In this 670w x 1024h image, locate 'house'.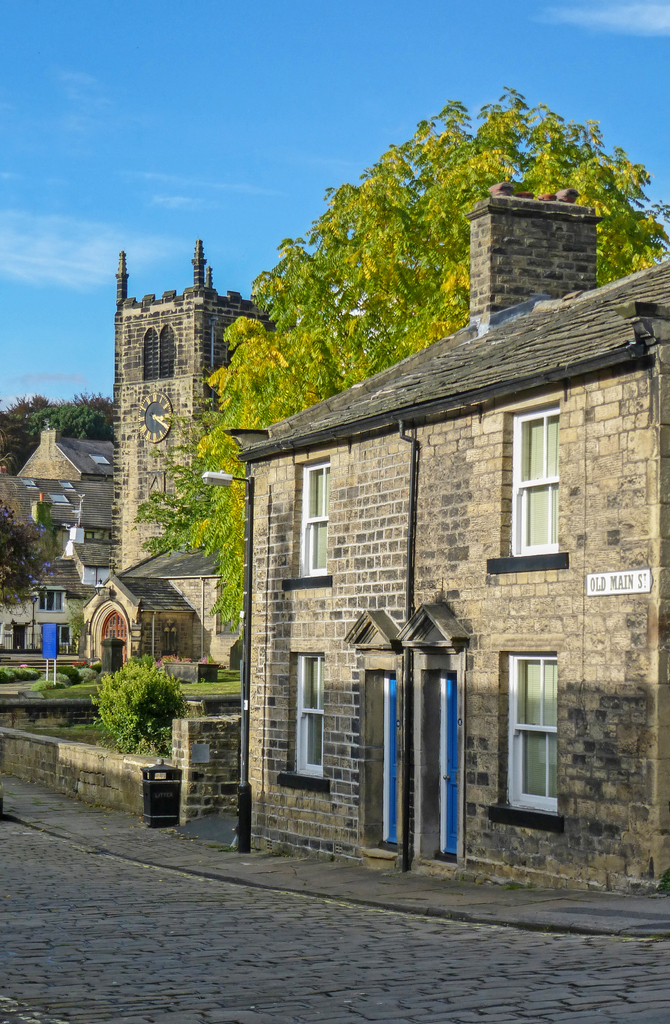
Bounding box: 83/527/264/686.
